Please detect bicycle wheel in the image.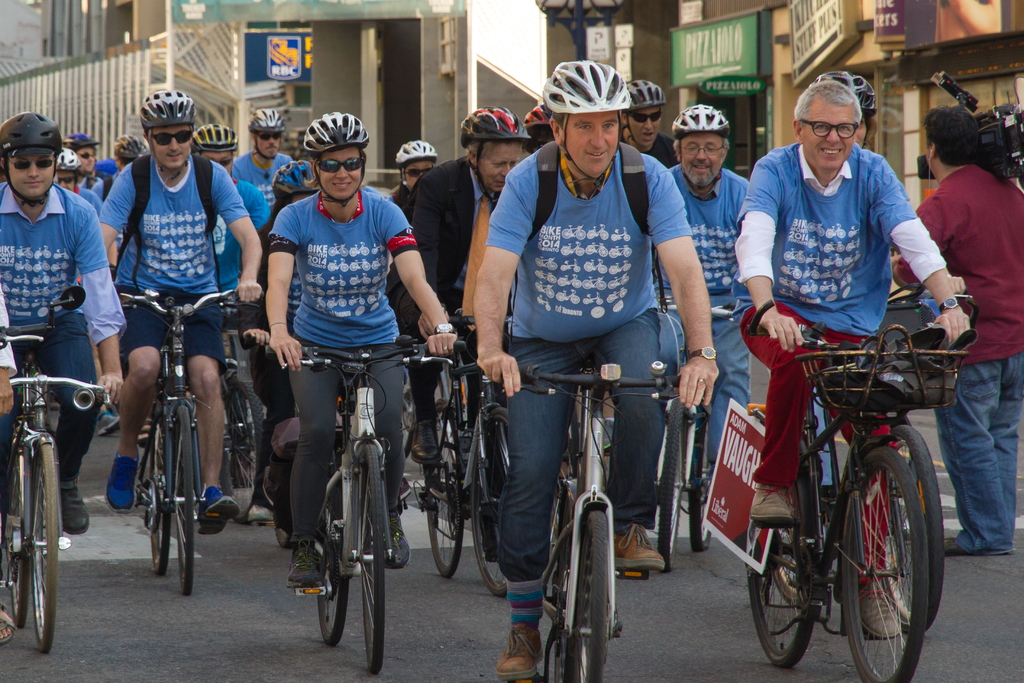
[x1=33, y1=438, x2=61, y2=655].
